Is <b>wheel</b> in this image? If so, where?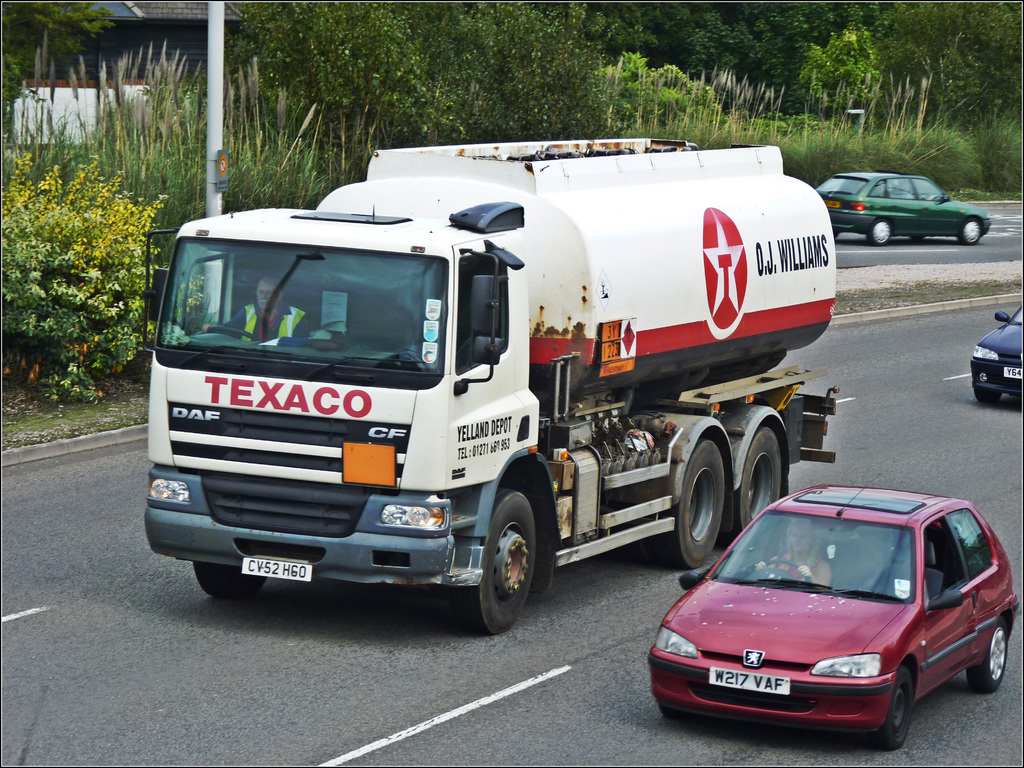
Yes, at [left=961, top=217, right=982, bottom=247].
